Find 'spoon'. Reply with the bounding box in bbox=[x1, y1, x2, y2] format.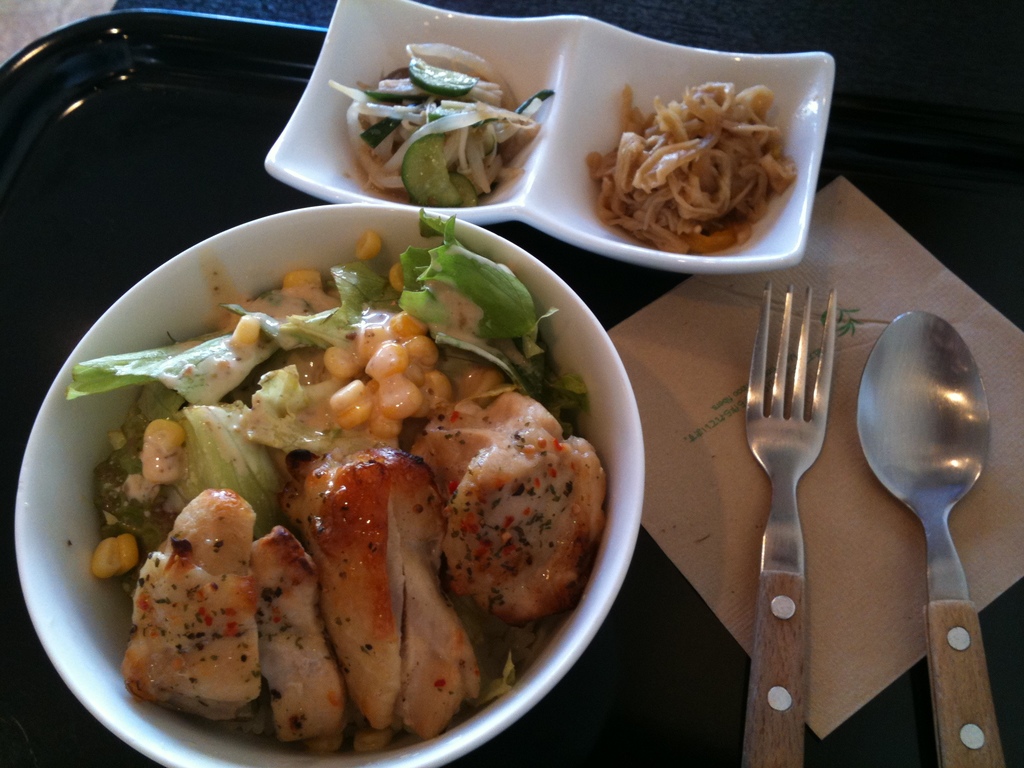
bbox=[858, 307, 1006, 767].
